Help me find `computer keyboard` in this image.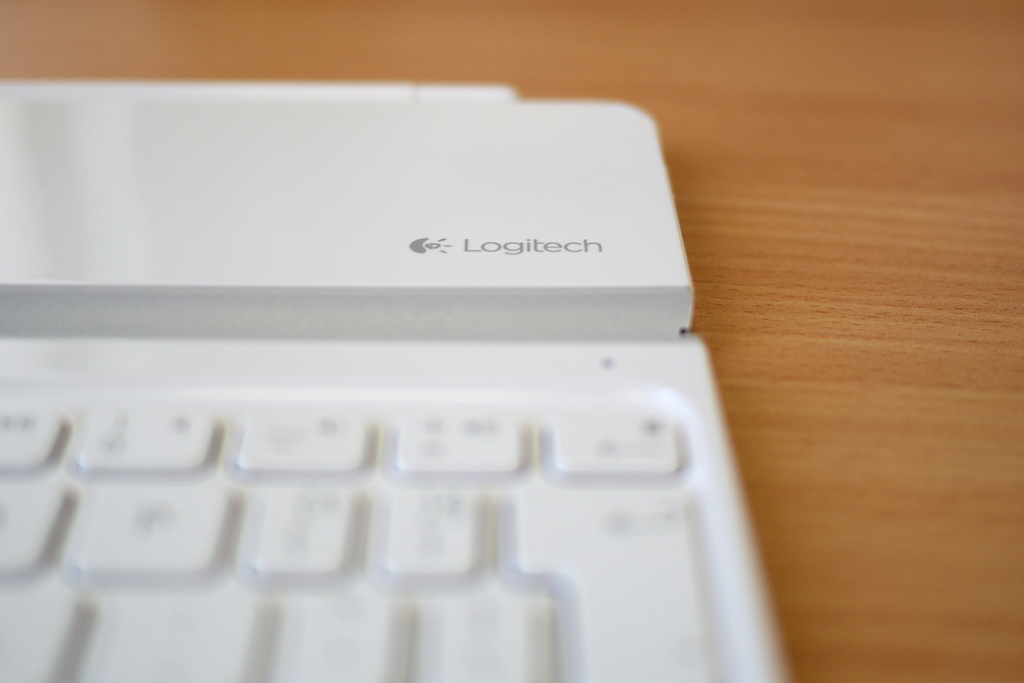
Found it: region(0, 82, 790, 682).
